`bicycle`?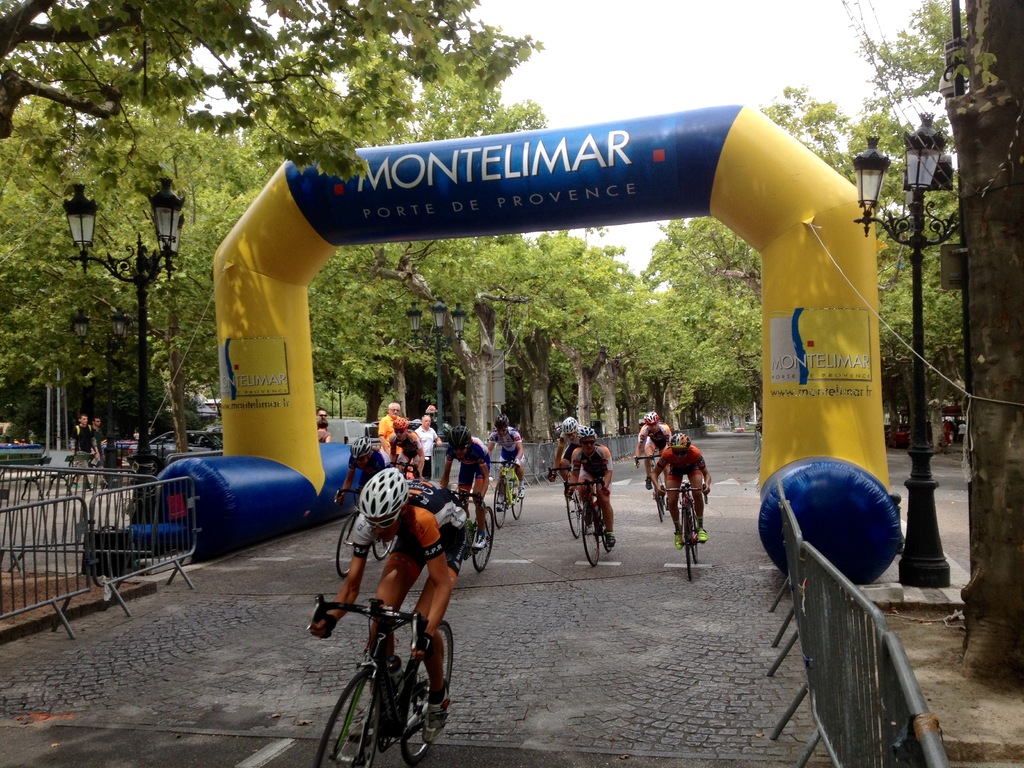
select_region(390, 458, 417, 557)
